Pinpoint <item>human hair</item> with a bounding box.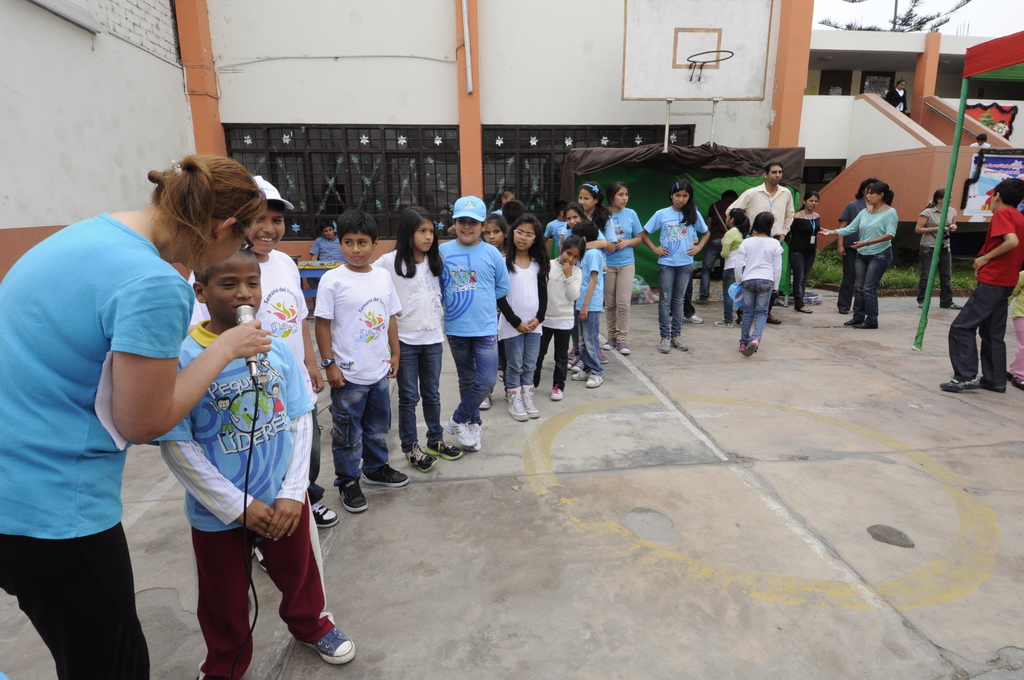
x1=145, y1=160, x2=269, y2=269.
